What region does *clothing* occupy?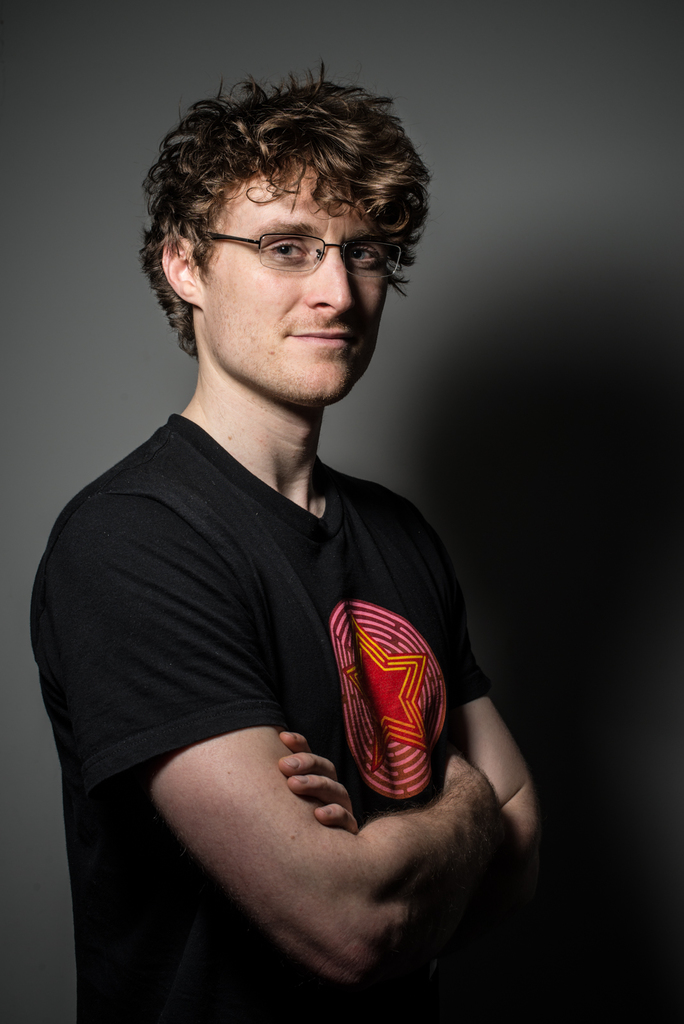
(64,361,485,945).
